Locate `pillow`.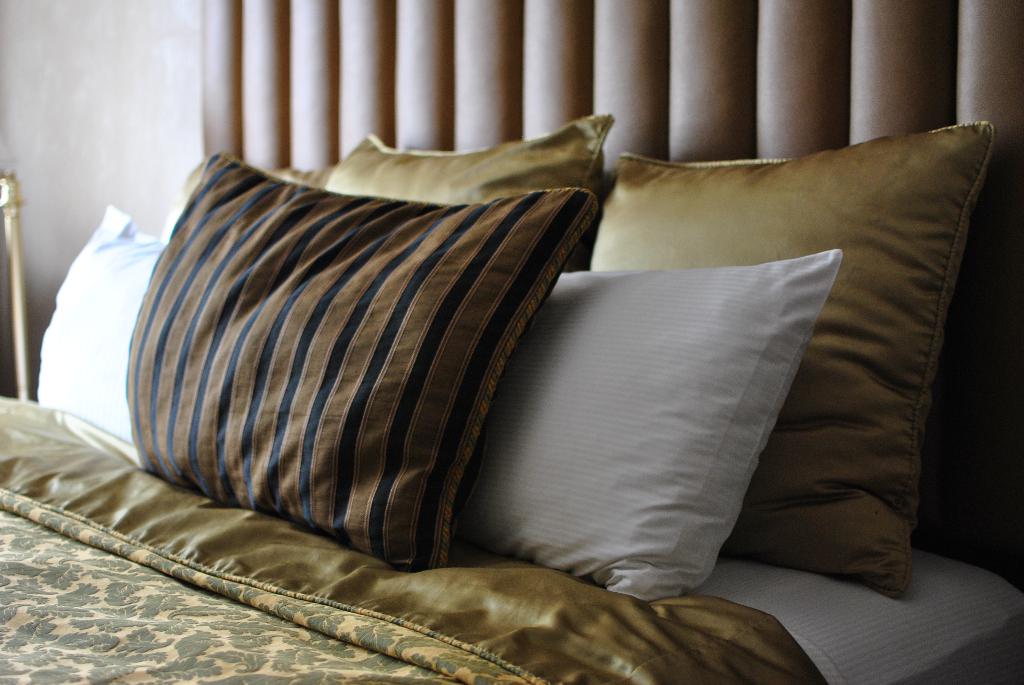
Bounding box: <box>325,123,612,209</box>.
